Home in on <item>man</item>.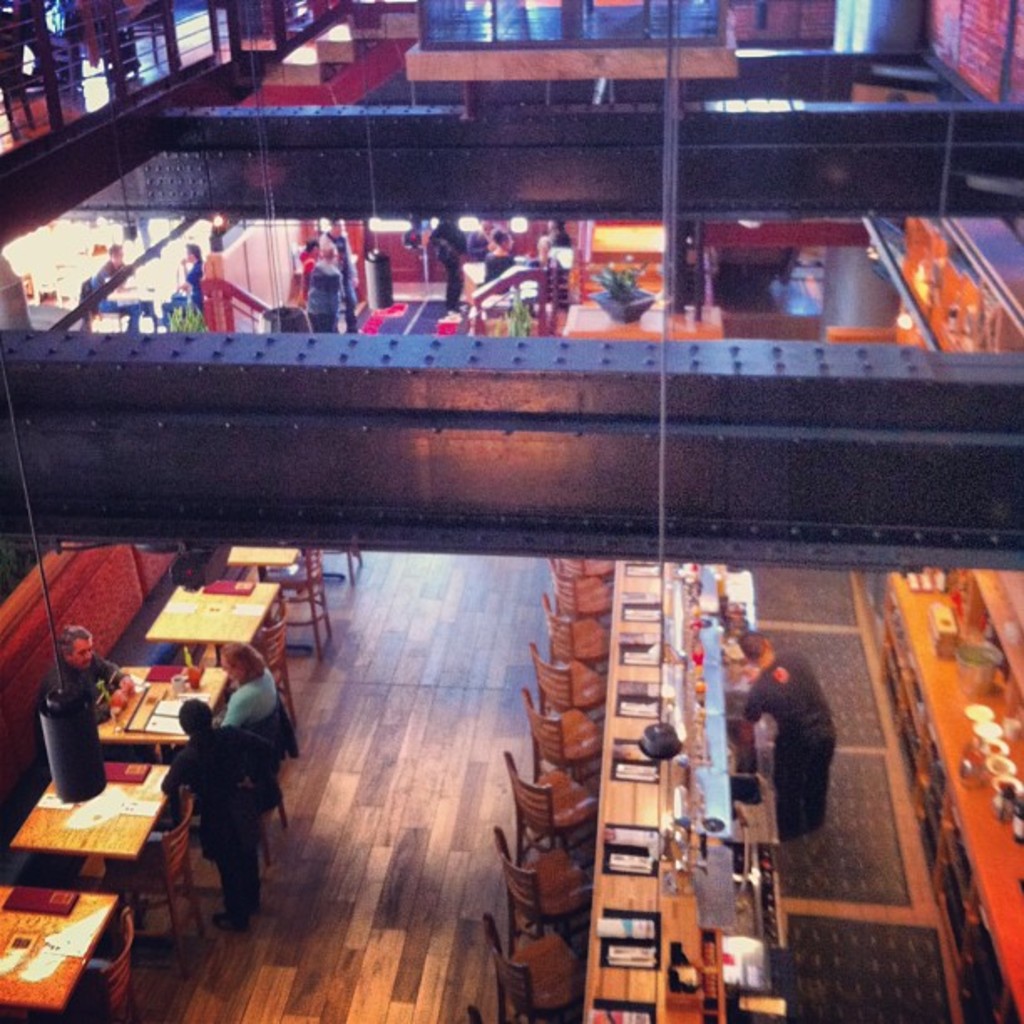
Homed in at (468, 218, 497, 258).
